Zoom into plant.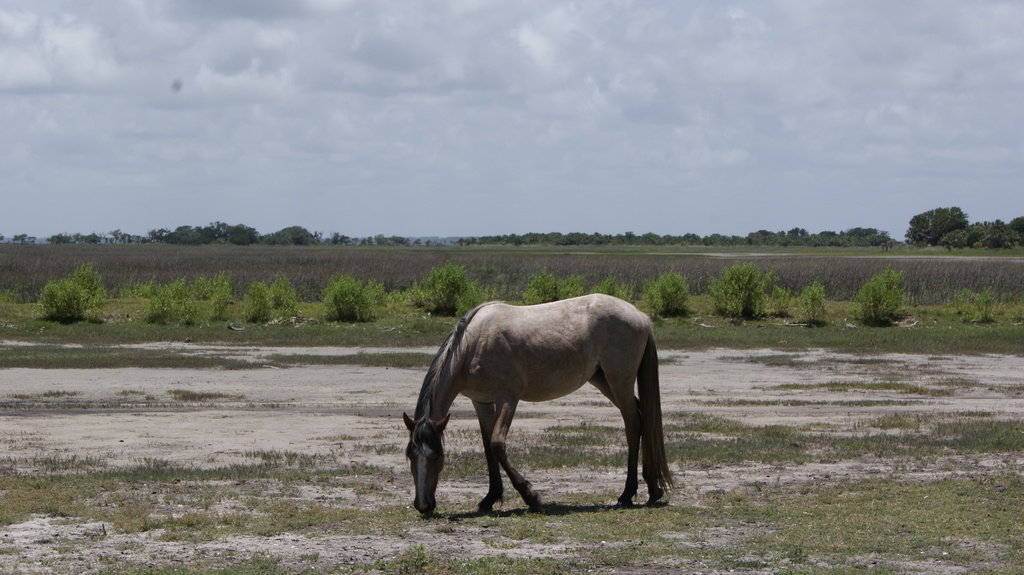
Zoom target: pyautogui.locateOnScreen(212, 293, 228, 324).
